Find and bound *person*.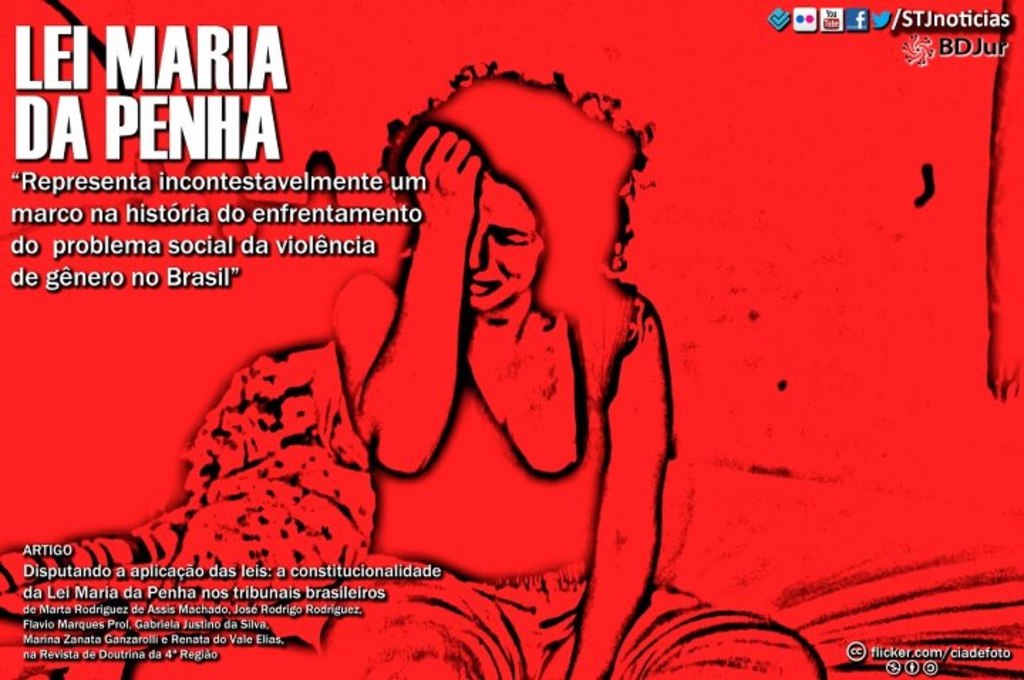
Bound: {"left": 127, "top": 64, "right": 825, "bottom": 679}.
